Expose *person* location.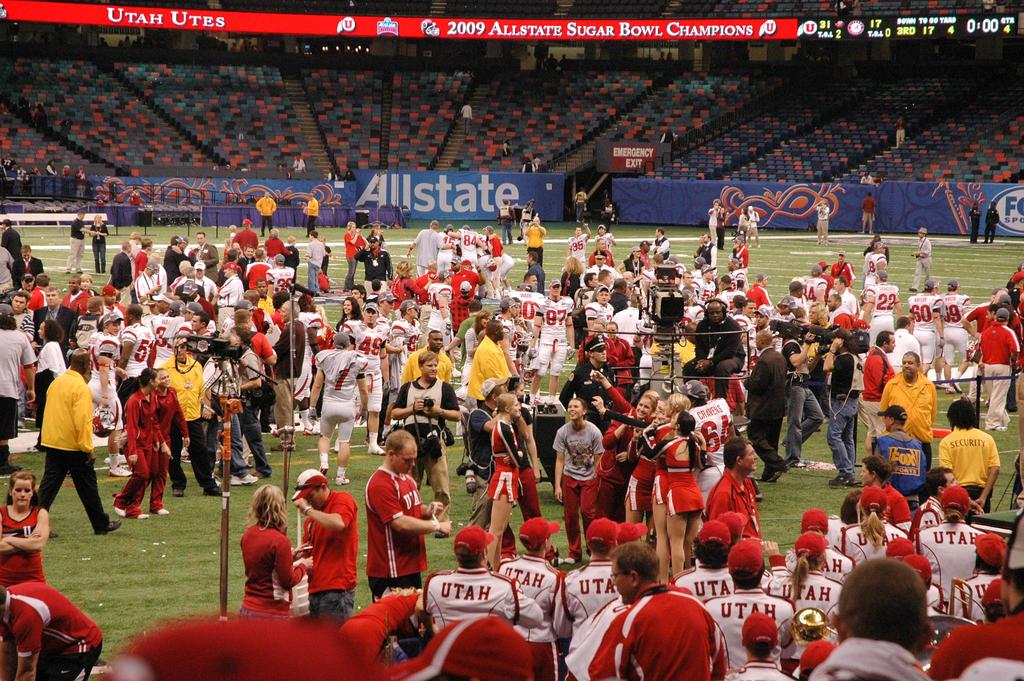
Exposed at [x1=458, y1=99, x2=475, y2=135].
